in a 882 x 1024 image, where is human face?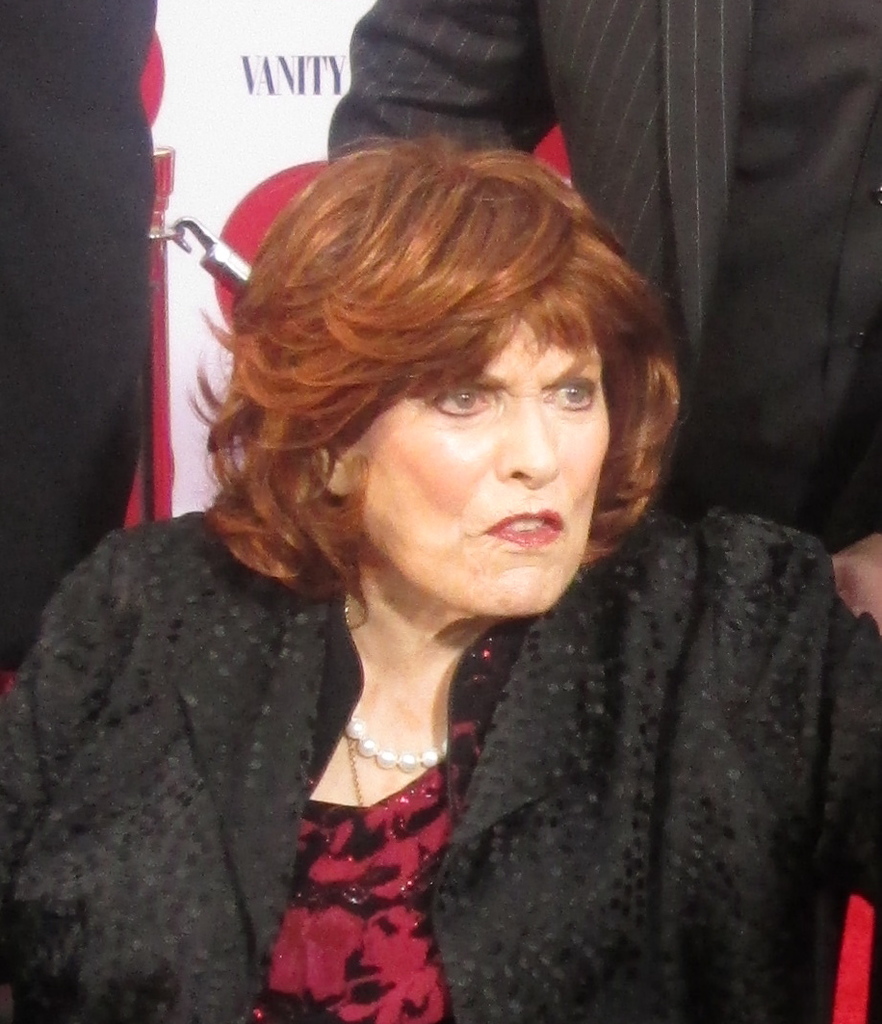
bbox=[347, 319, 610, 618].
